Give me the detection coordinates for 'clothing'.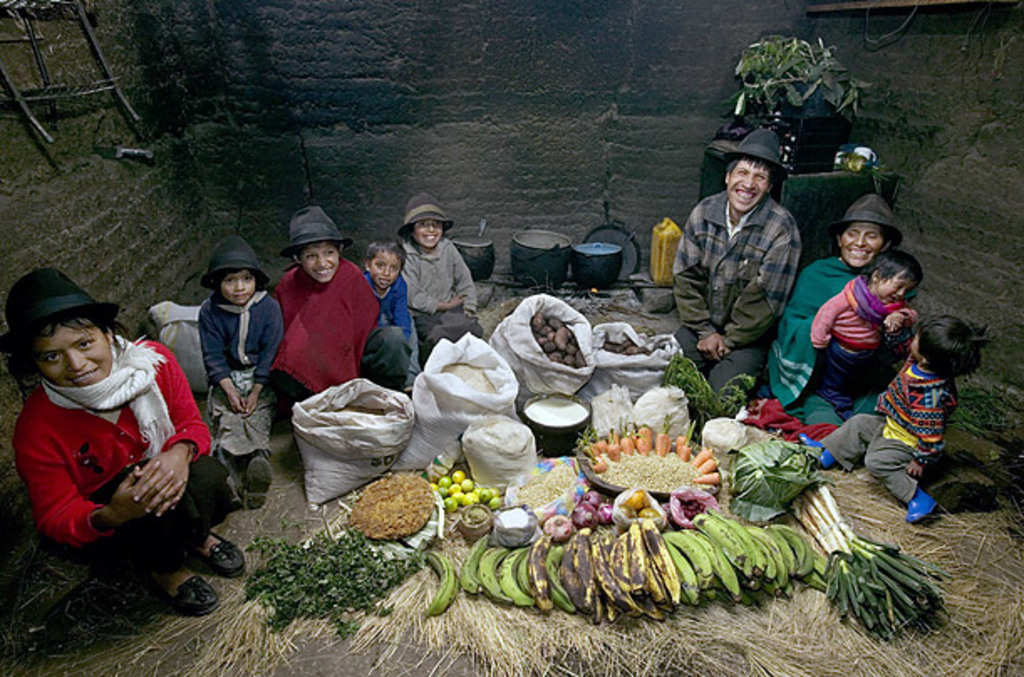
pyautogui.locateOnScreen(657, 174, 783, 402).
